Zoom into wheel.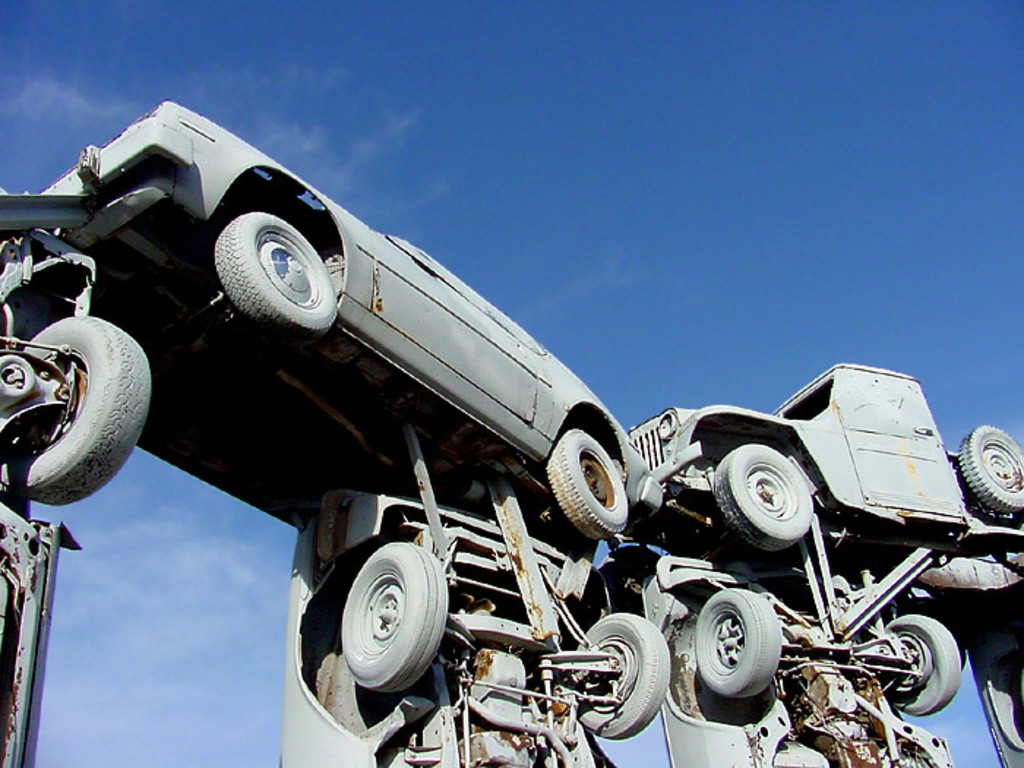
Zoom target: <region>546, 427, 630, 540</region>.
